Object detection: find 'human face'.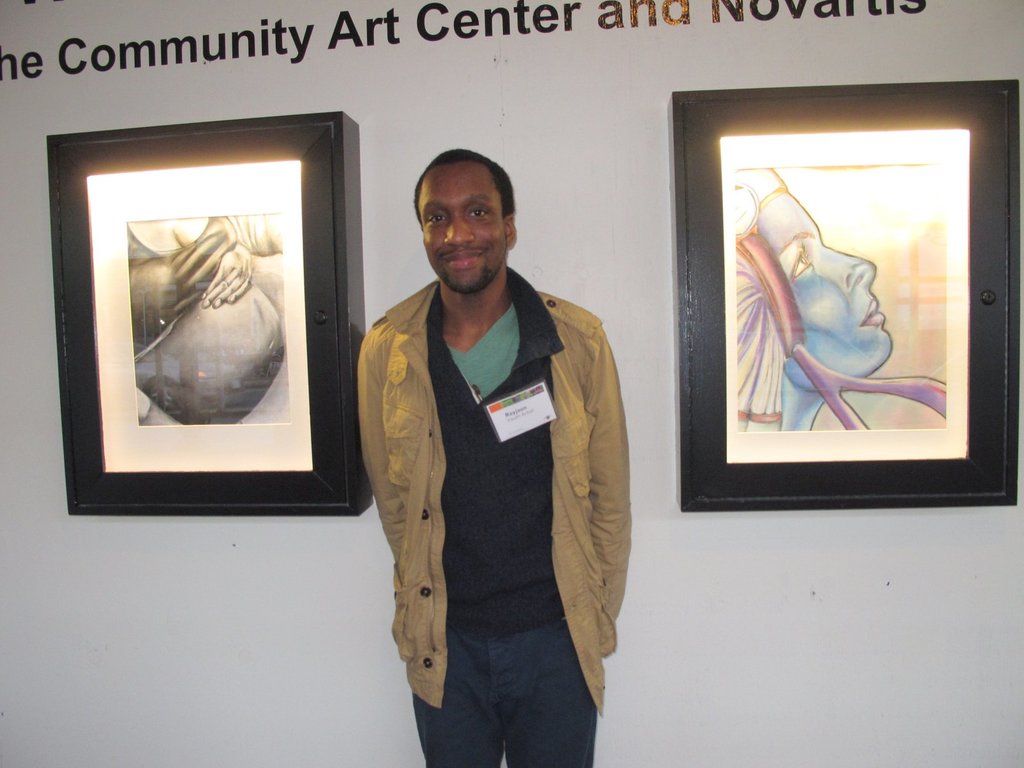
BBox(737, 187, 895, 396).
